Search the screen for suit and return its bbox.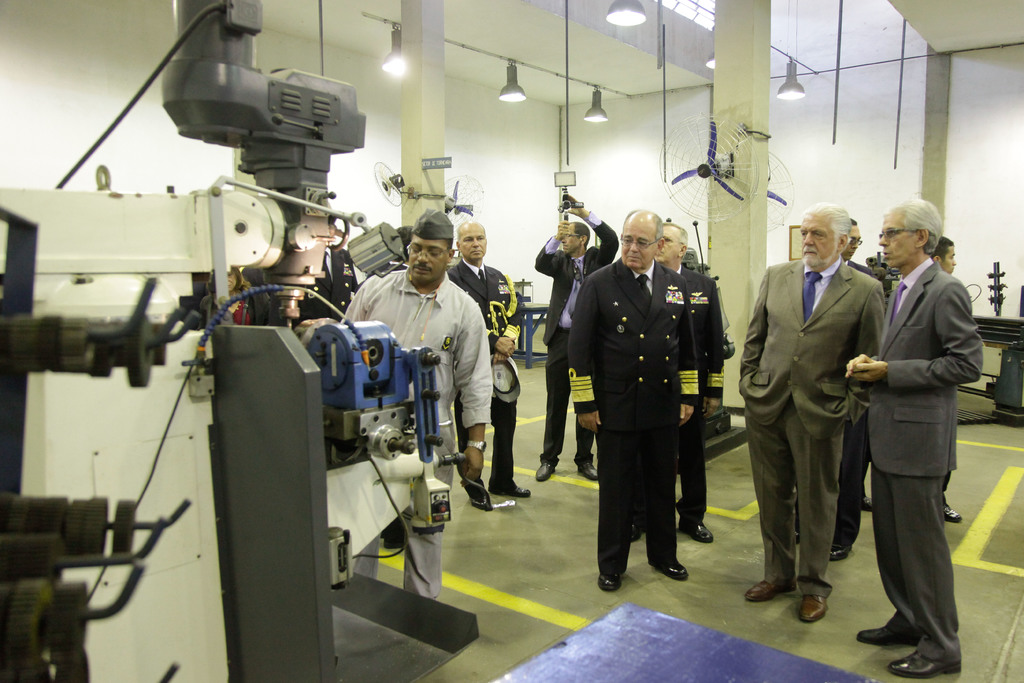
Found: 674 258 729 527.
